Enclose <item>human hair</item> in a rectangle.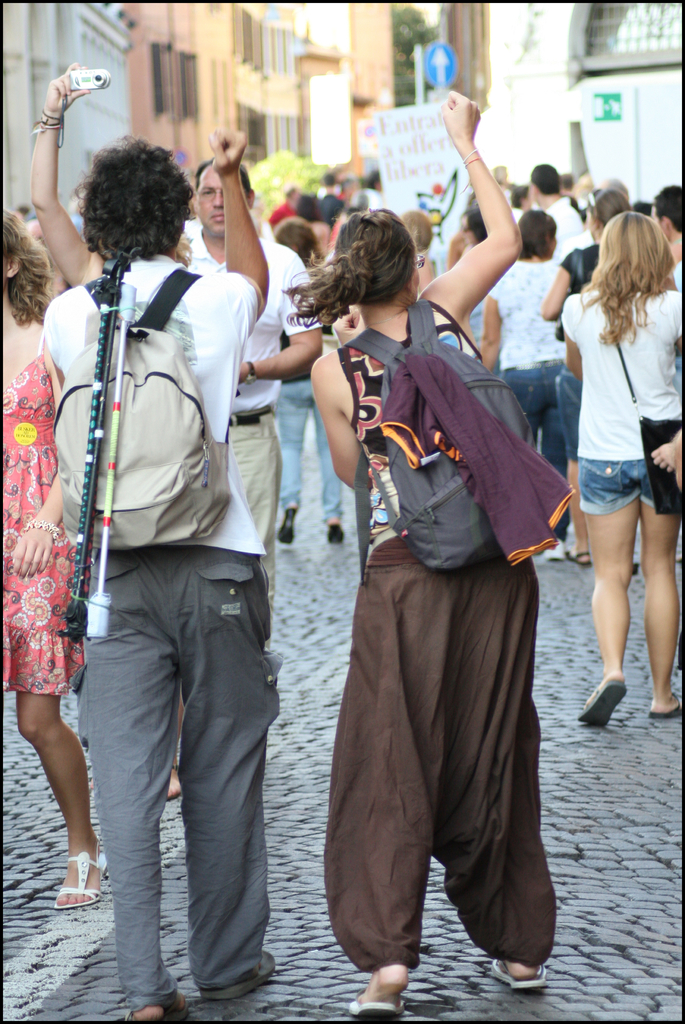
<region>652, 183, 684, 236</region>.
